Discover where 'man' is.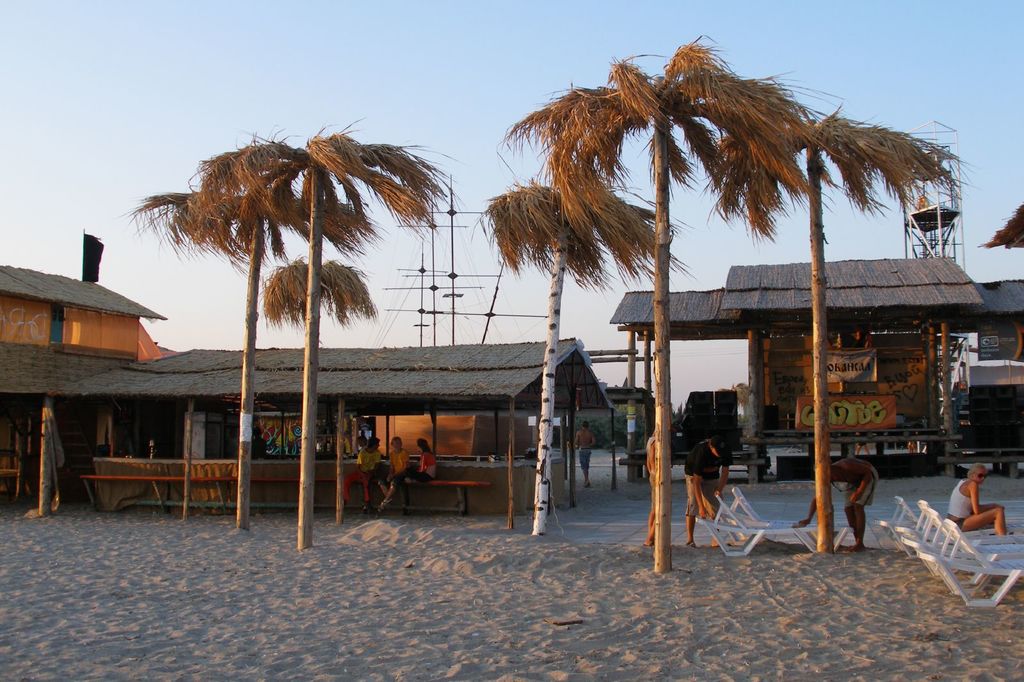
Discovered at 791/457/879/551.
